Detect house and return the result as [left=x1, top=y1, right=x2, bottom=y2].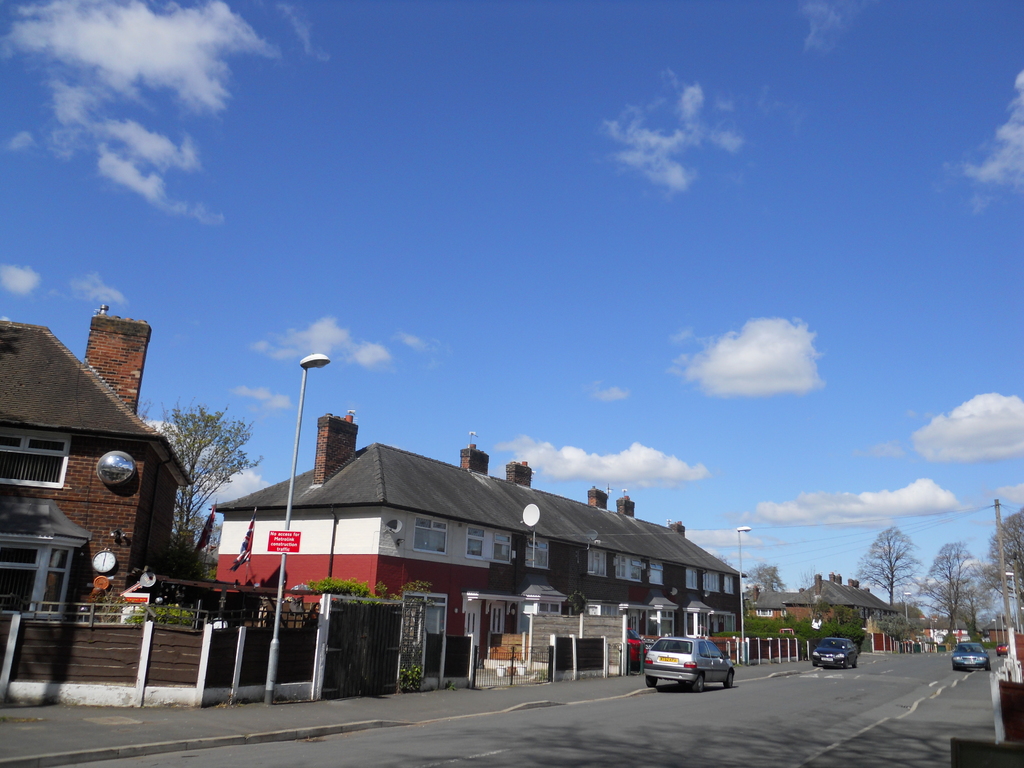
[left=166, top=424, right=741, bottom=685].
